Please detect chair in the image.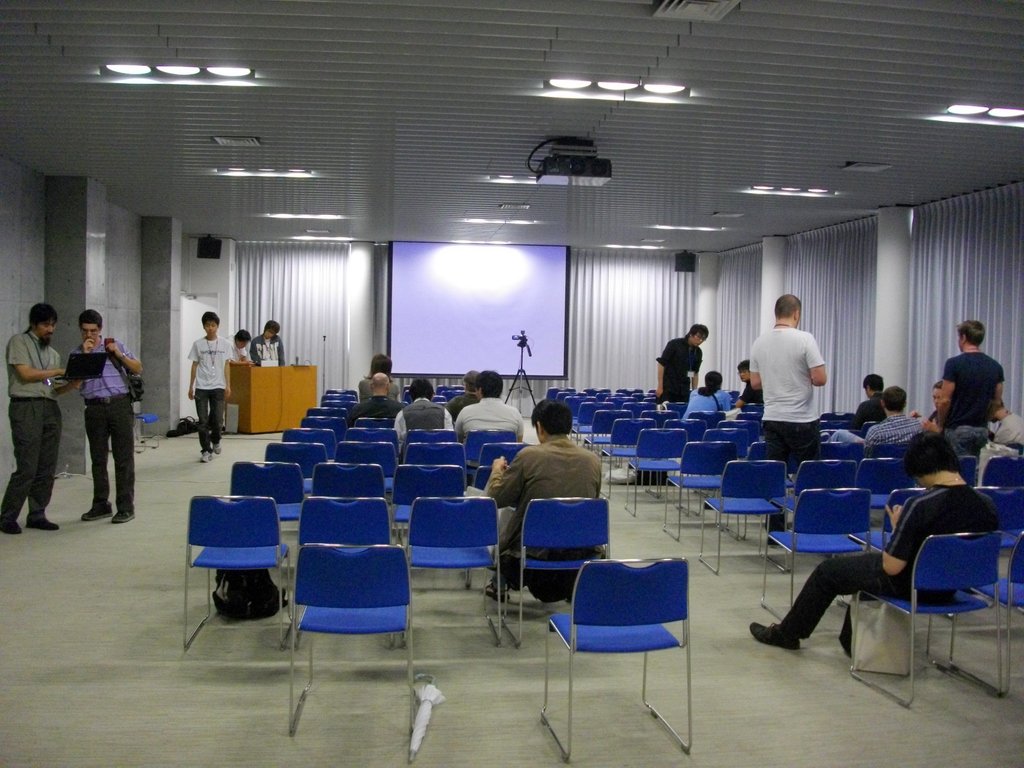
657 438 732 542.
